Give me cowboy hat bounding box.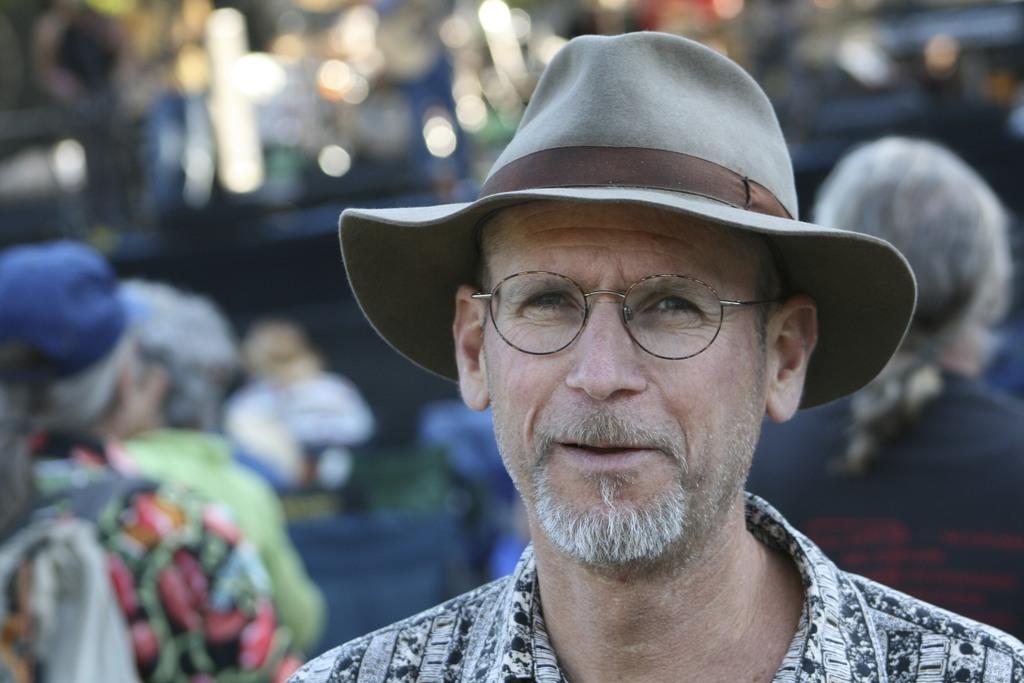
bbox=[346, 6, 852, 448].
